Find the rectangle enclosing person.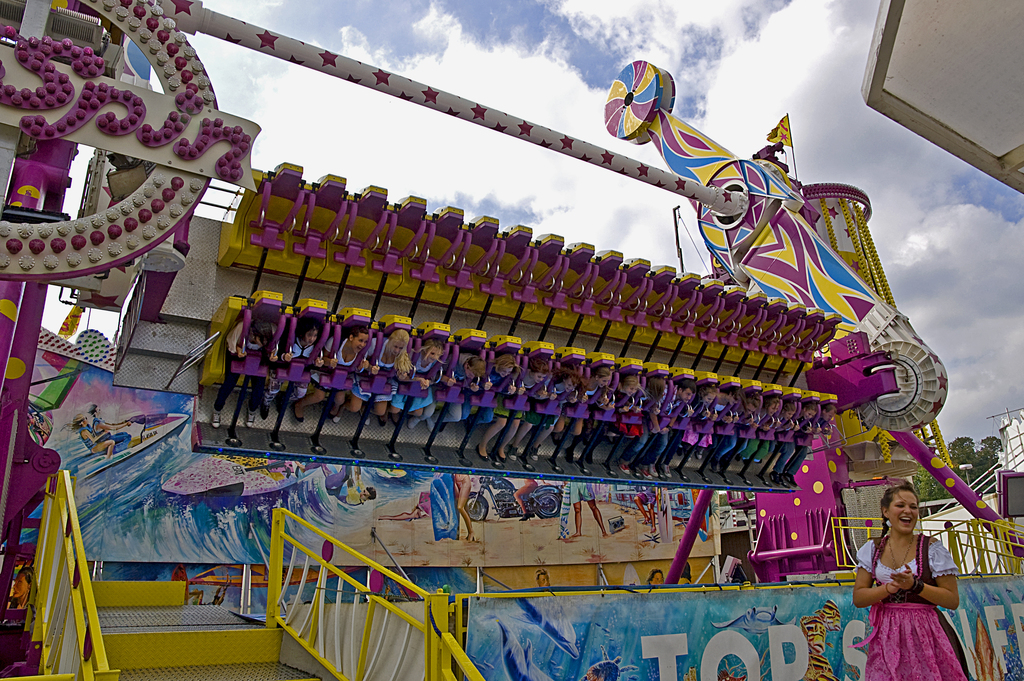
x1=390 y1=334 x2=449 y2=421.
